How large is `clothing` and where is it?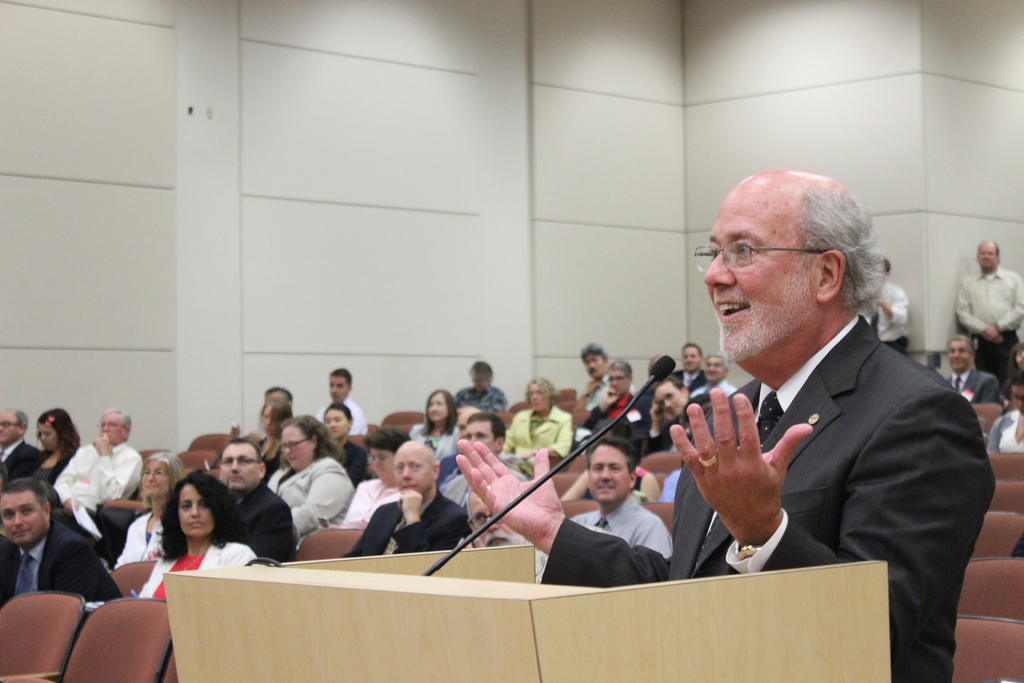
Bounding box: (x1=220, y1=475, x2=292, y2=565).
